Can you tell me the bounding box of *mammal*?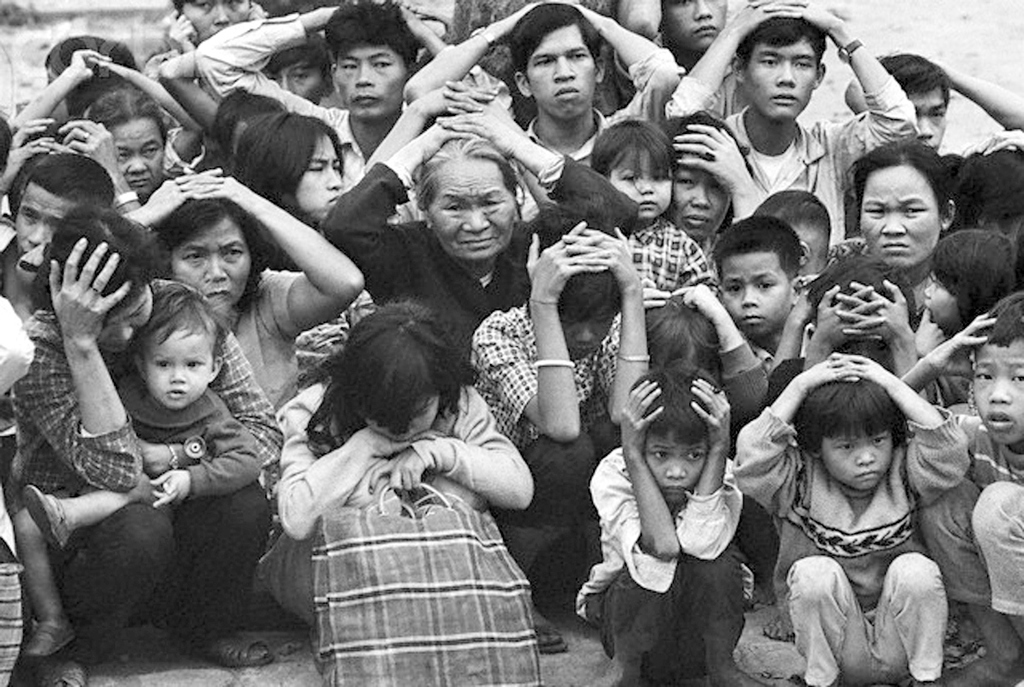
(473, 217, 651, 642).
